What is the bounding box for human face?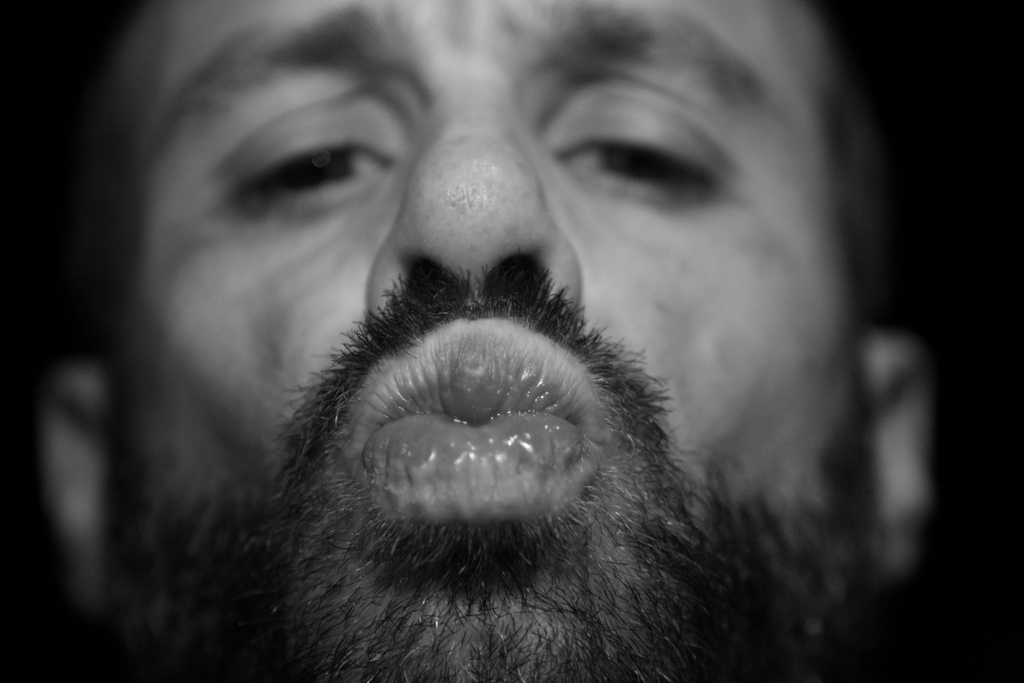
detection(39, 22, 934, 672).
